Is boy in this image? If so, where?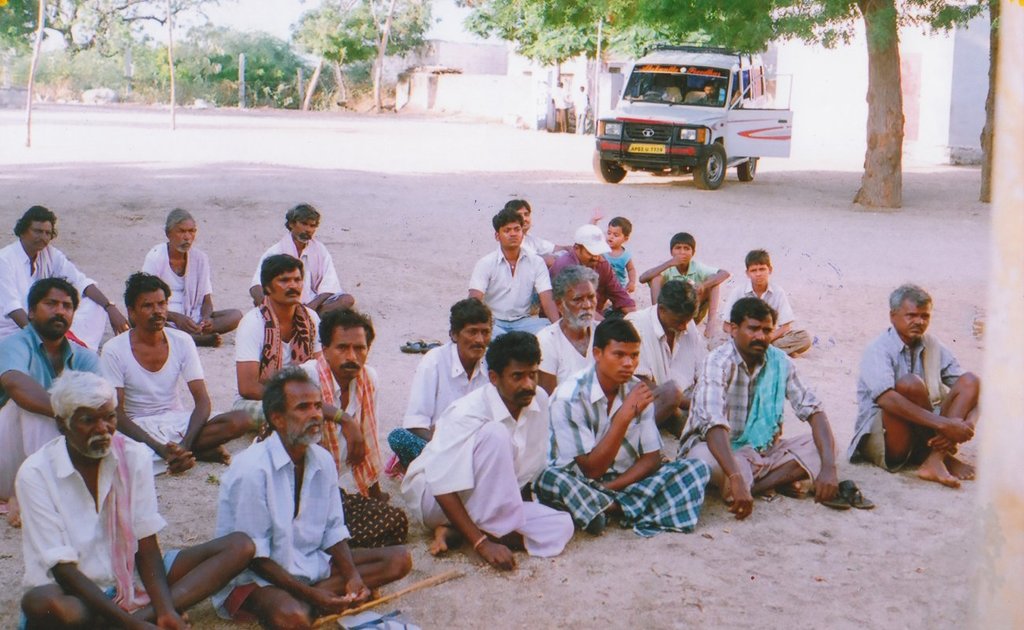
Yes, at <region>722, 250, 812, 358</region>.
